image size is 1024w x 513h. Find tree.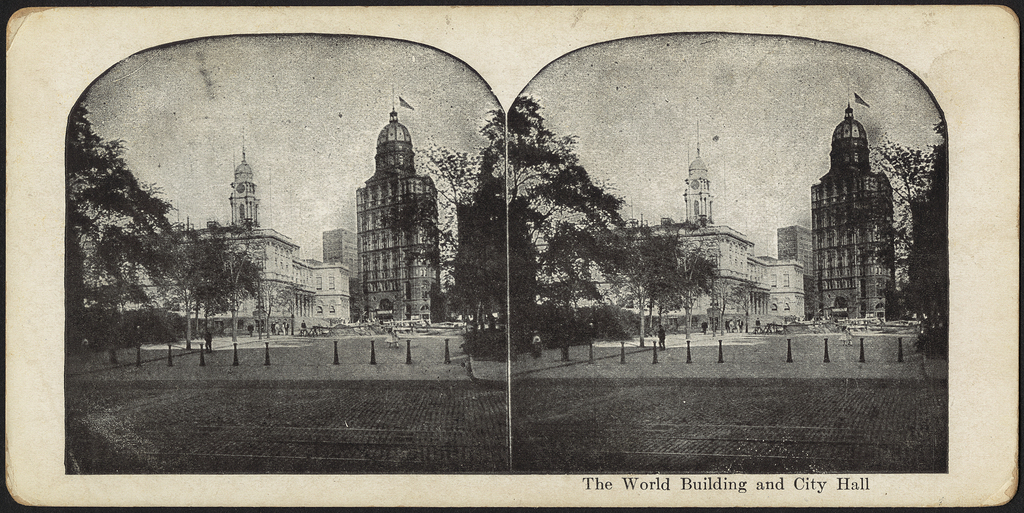
{"x1": 383, "y1": 106, "x2": 508, "y2": 335}.
